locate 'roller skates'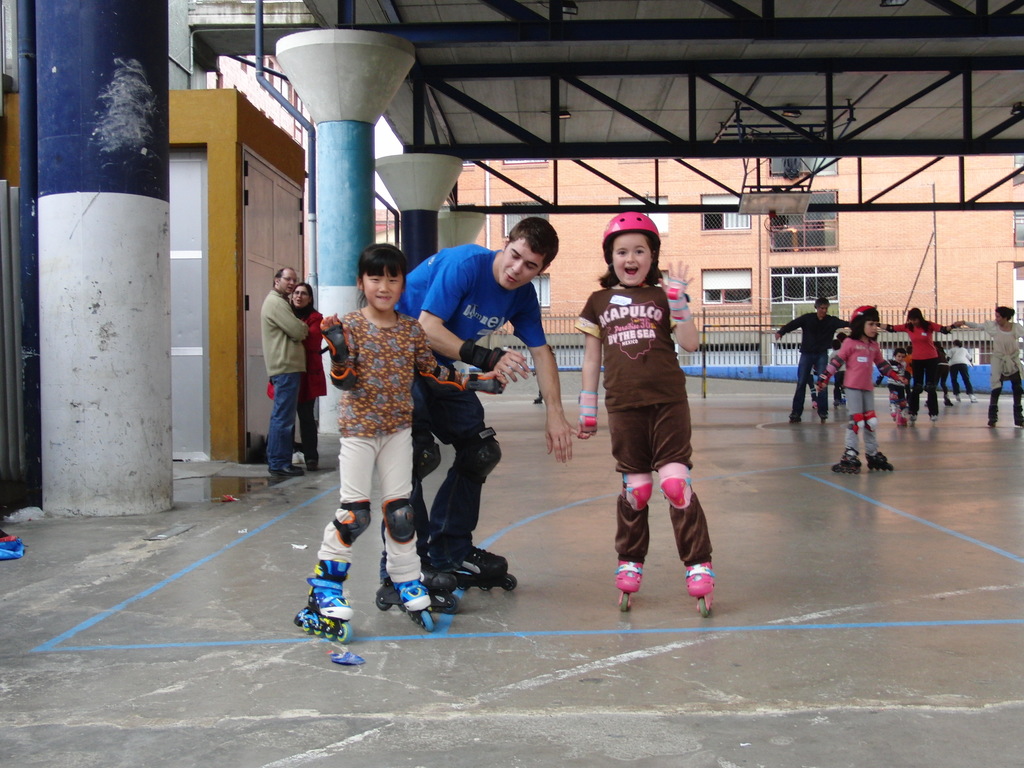
863,451,893,475
